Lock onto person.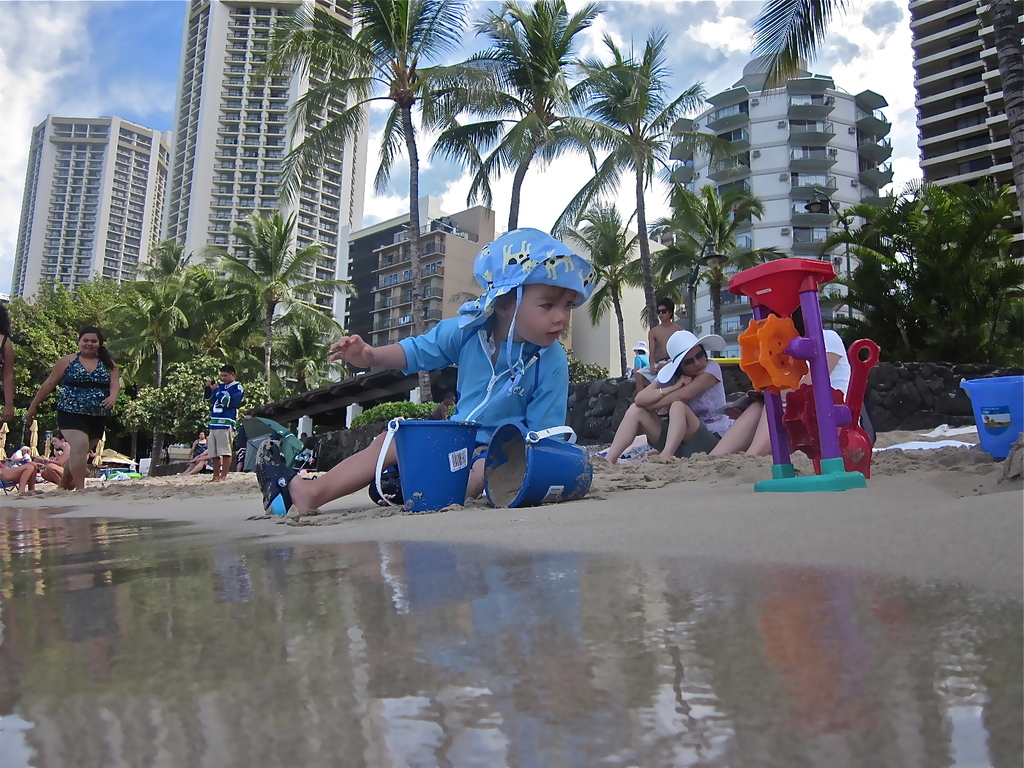
Locked: crop(24, 326, 116, 497).
